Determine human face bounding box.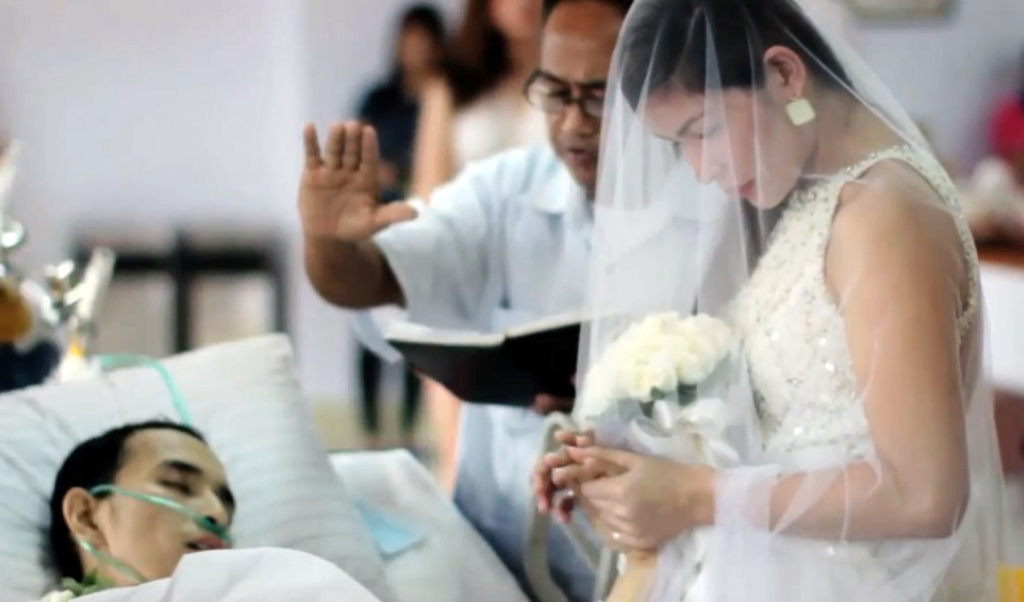
Determined: bbox=[540, 0, 635, 185].
